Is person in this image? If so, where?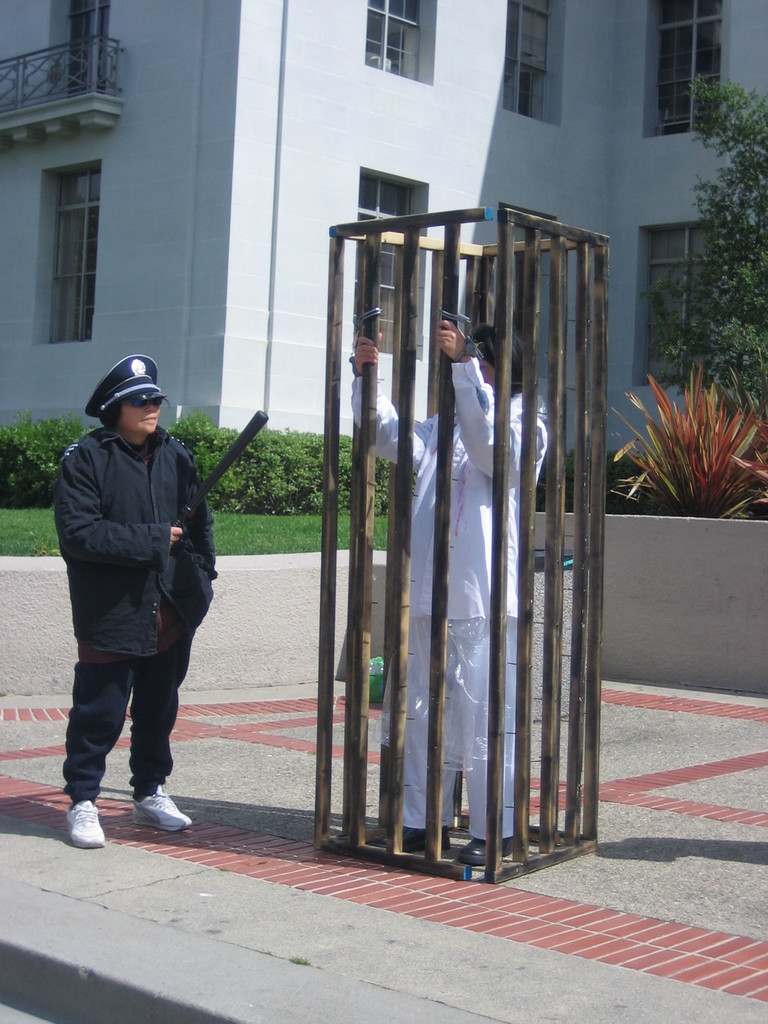
Yes, at [56,347,228,844].
